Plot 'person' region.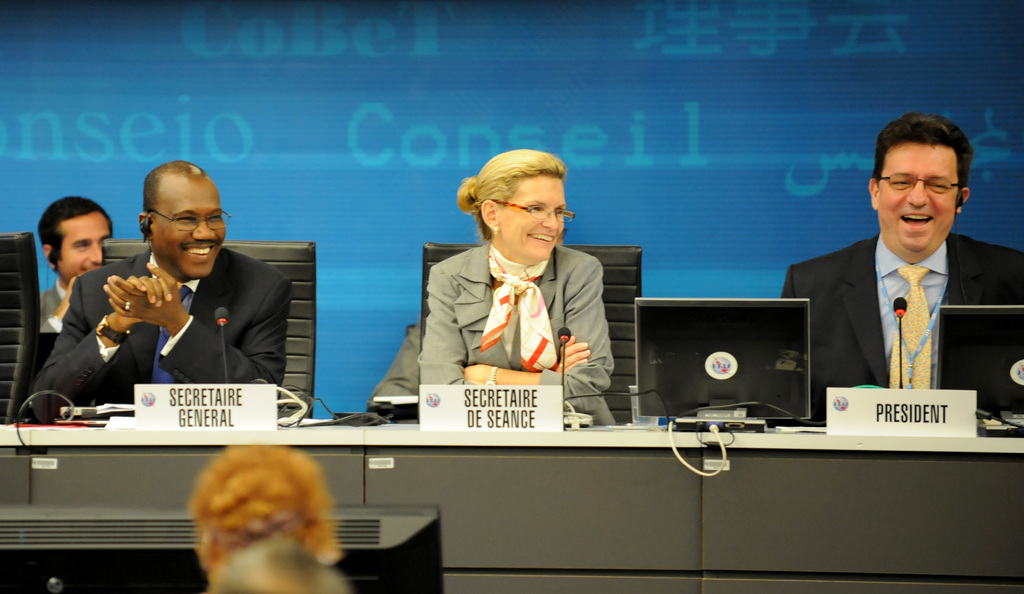
Plotted at pyautogui.locateOnScreen(420, 150, 616, 427).
